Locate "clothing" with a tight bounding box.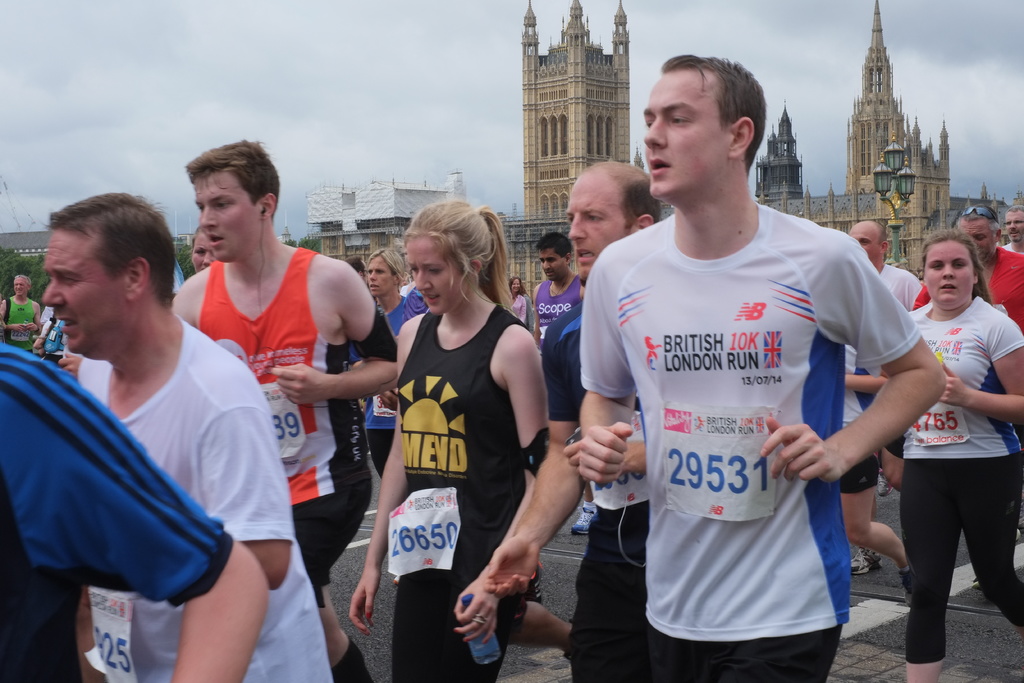
left=8, top=301, right=33, bottom=352.
